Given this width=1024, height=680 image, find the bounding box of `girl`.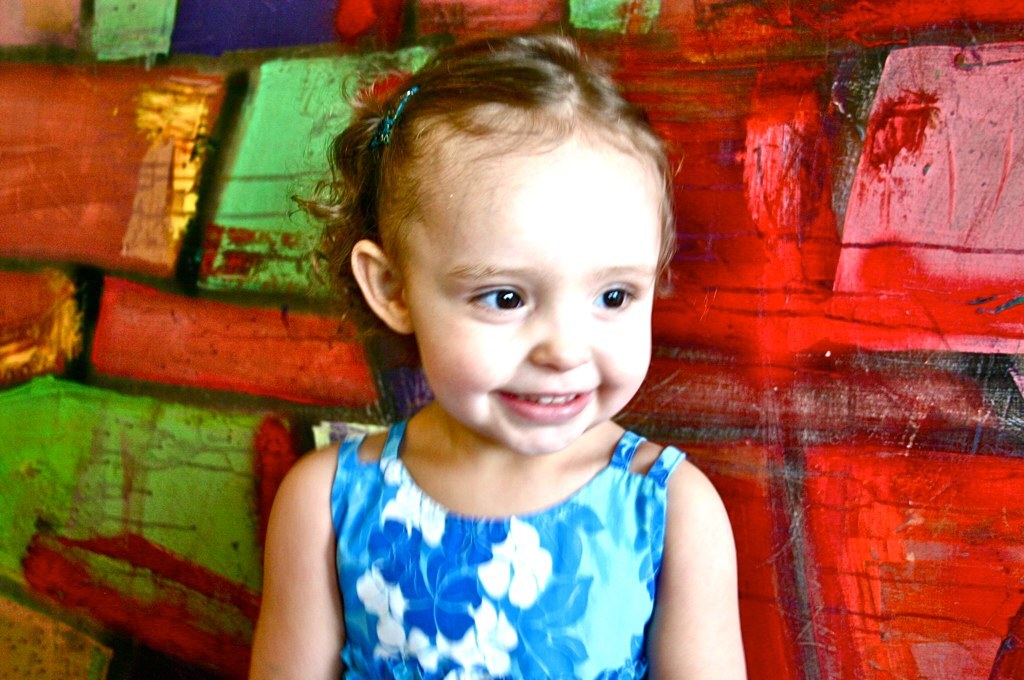
<region>230, 19, 742, 679</region>.
